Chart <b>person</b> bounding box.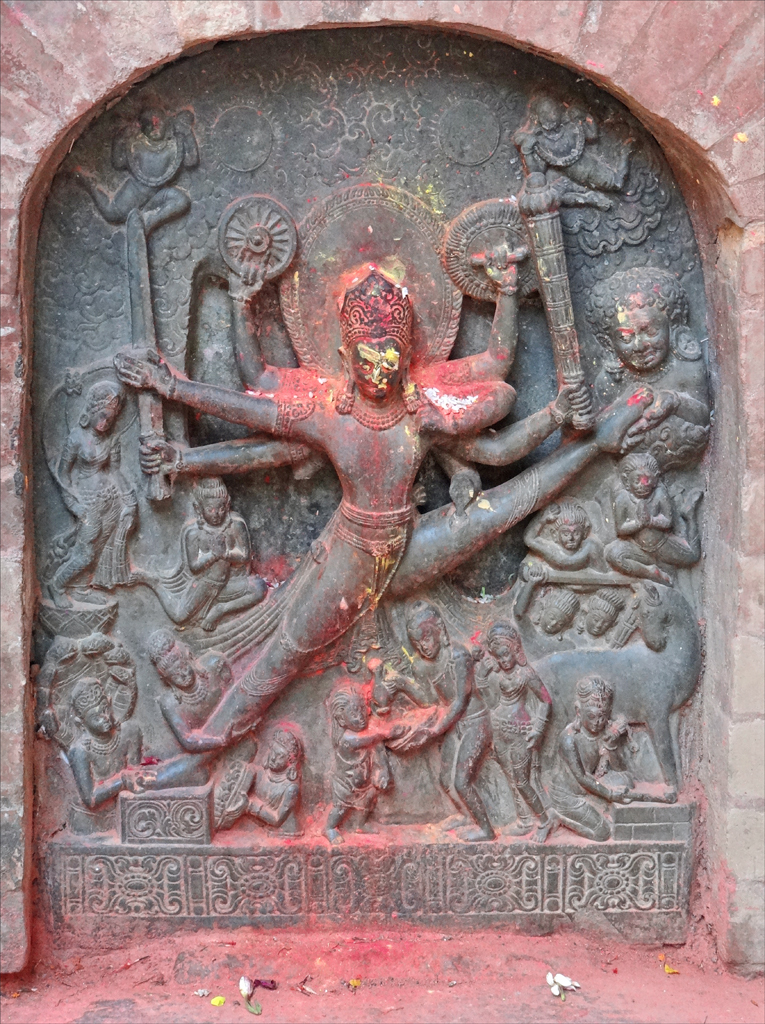
Charted: l=74, t=101, r=198, b=239.
